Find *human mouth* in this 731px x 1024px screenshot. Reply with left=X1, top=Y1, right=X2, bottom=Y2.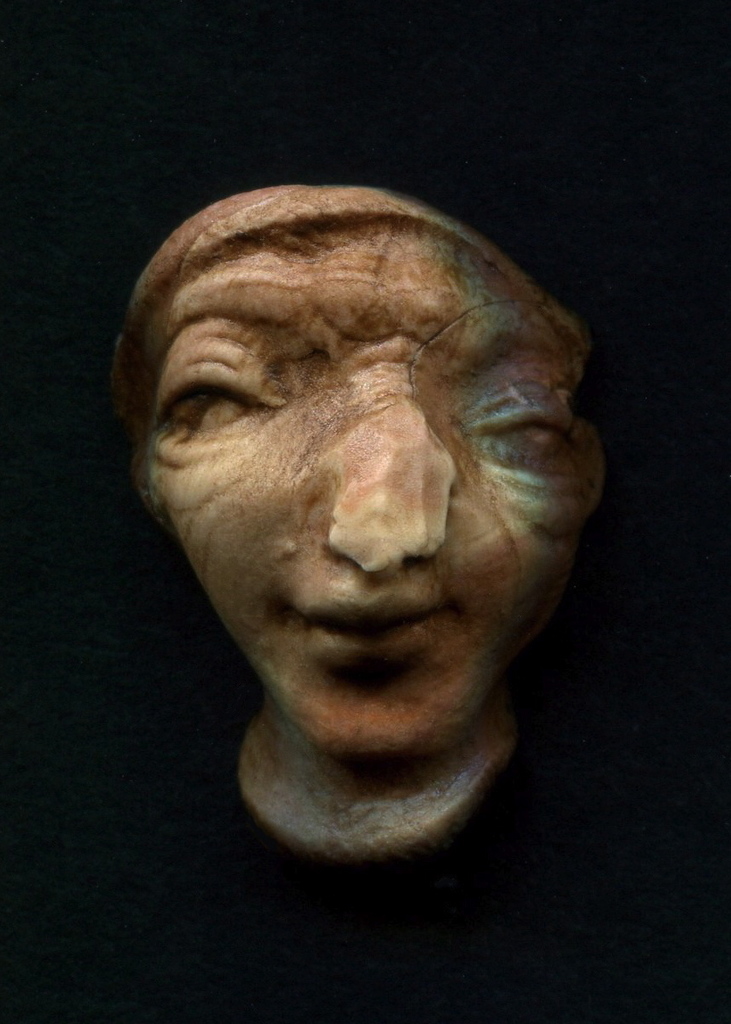
left=294, top=596, right=445, bottom=655.
